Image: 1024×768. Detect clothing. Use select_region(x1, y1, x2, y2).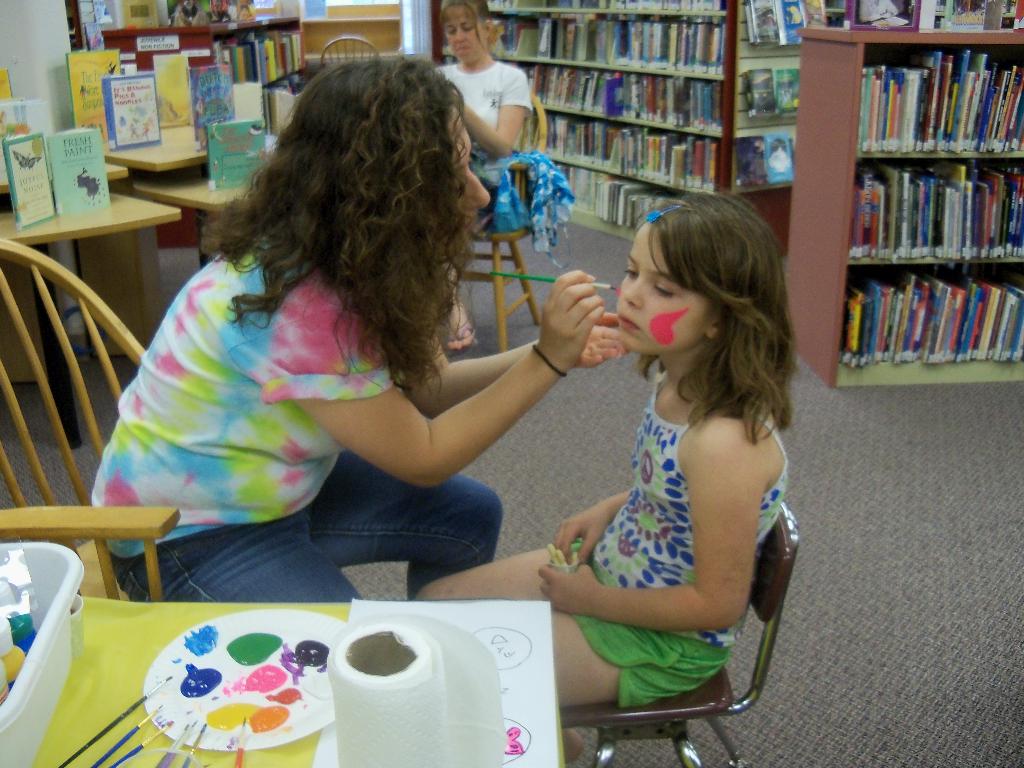
select_region(428, 56, 535, 207).
